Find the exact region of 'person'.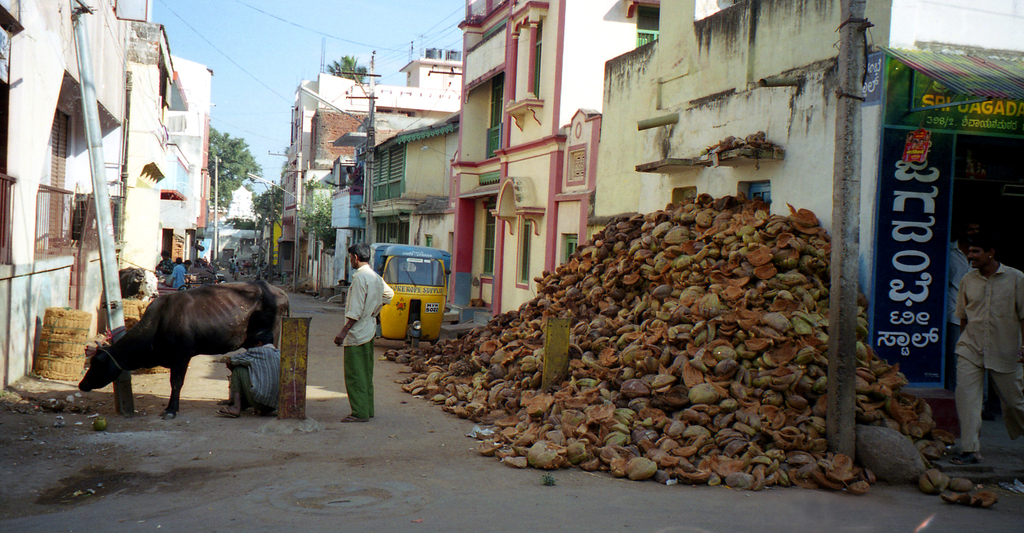
Exact region: [x1=925, y1=132, x2=929, y2=164].
